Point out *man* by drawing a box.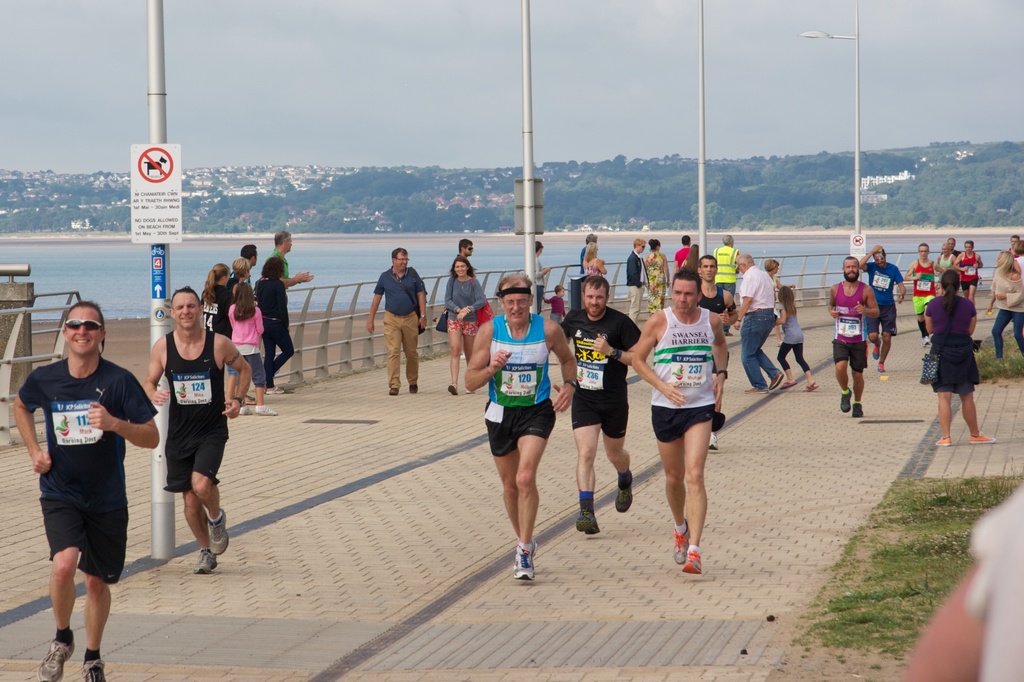
box(367, 245, 426, 396).
